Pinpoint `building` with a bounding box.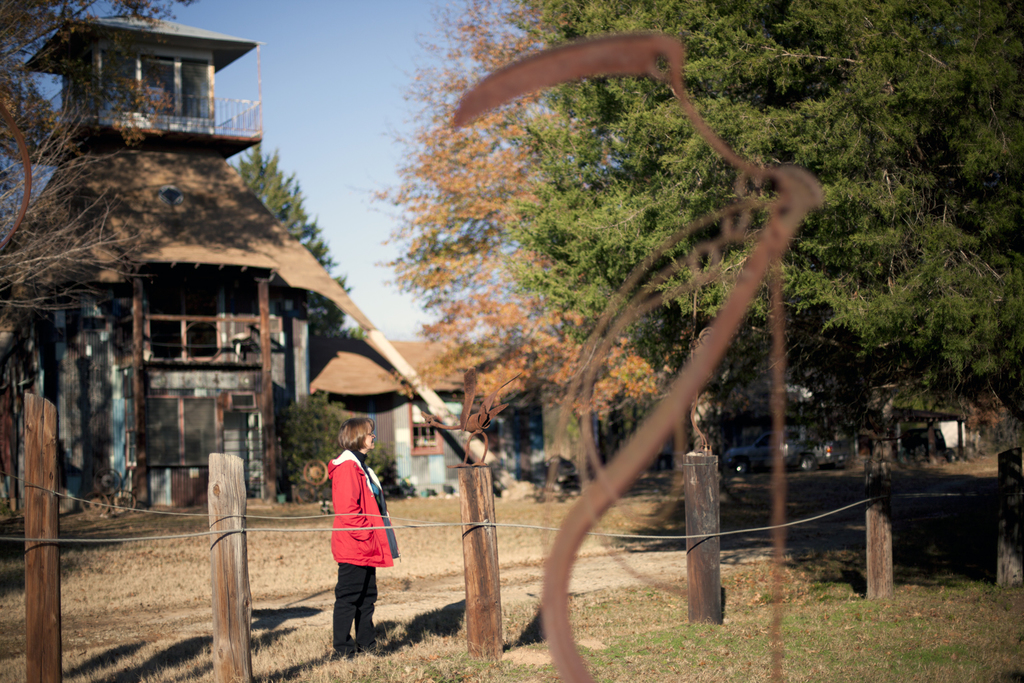
[x1=0, y1=9, x2=319, y2=514].
